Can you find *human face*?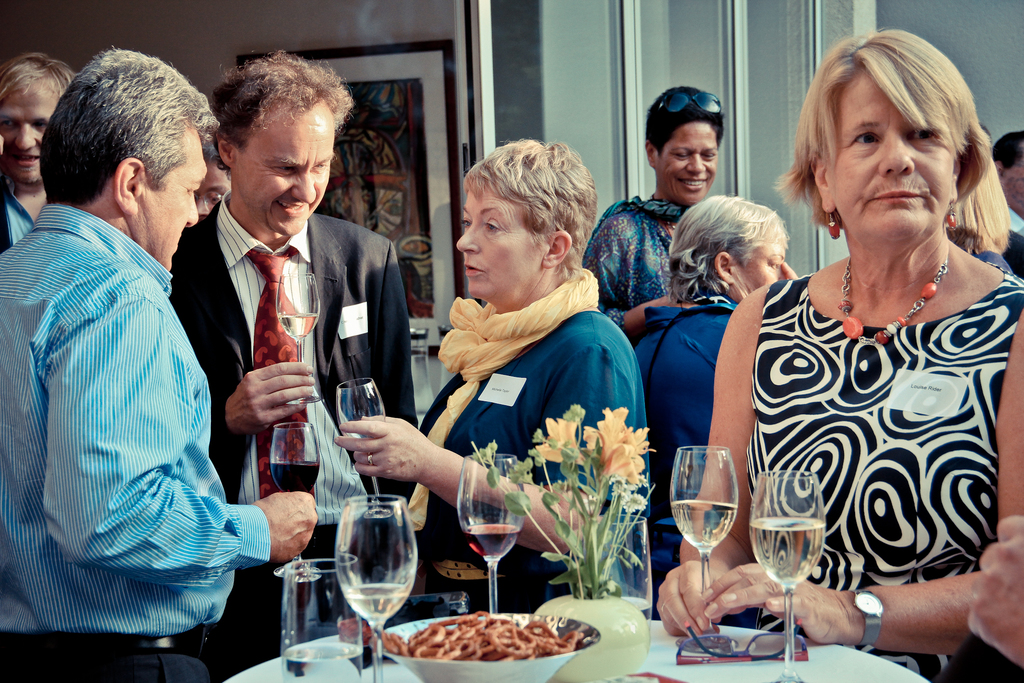
Yes, bounding box: bbox=(0, 81, 56, 186).
